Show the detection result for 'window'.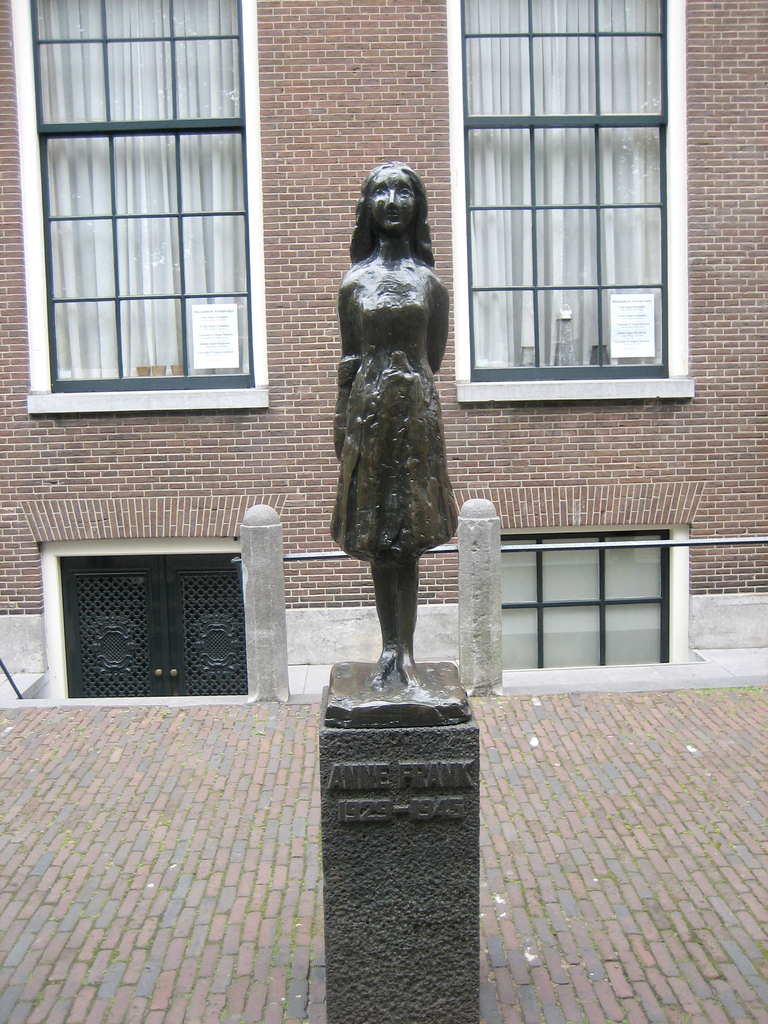
(left=456, top=0, right=677, bottom=379).
